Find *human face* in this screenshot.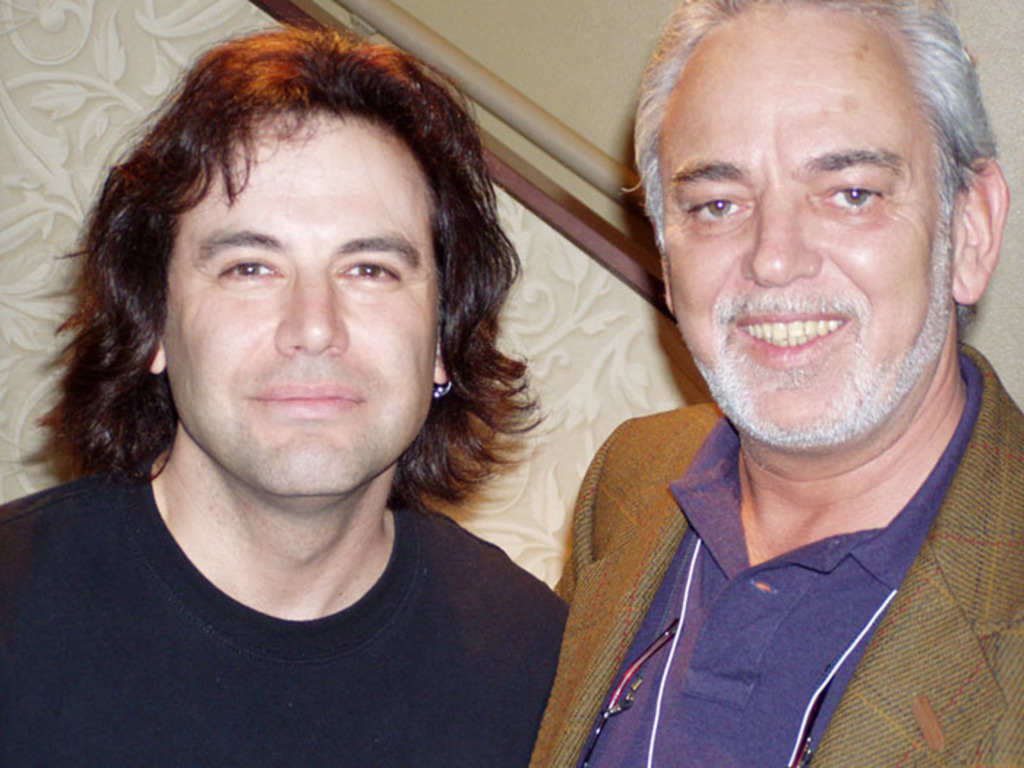
The bounding box for *human face* is select_region(657, 9, 944, 442).
